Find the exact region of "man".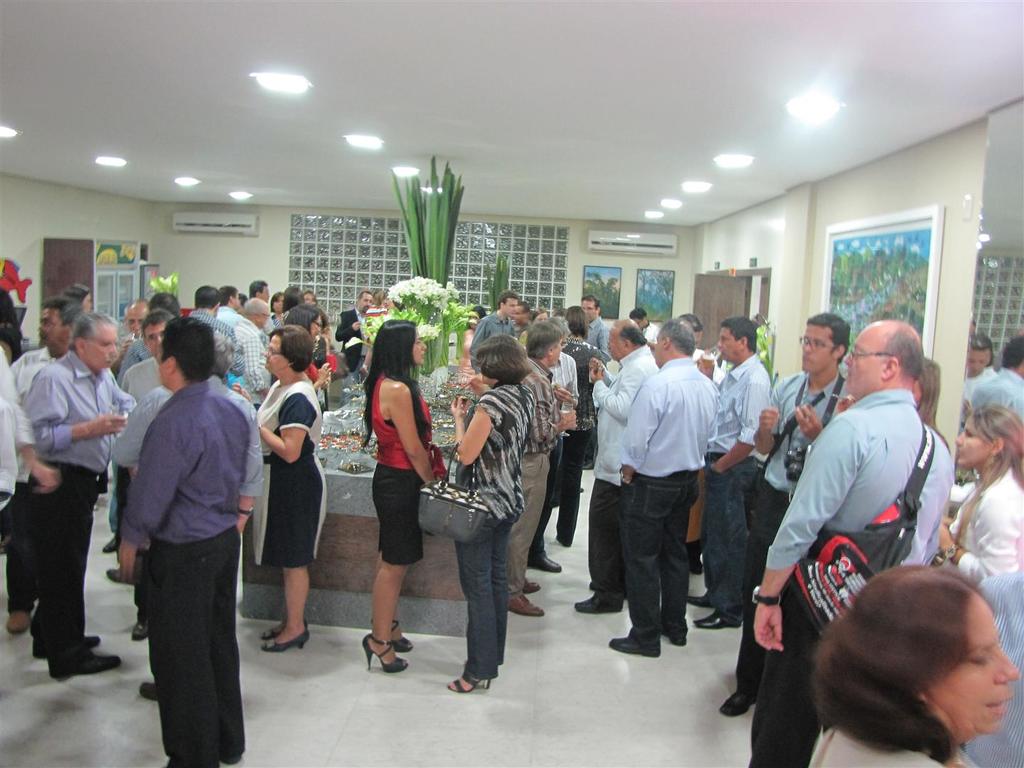
Exact region: {"left": 183, "top": 280, "right": 245, "bottom": 375}.
